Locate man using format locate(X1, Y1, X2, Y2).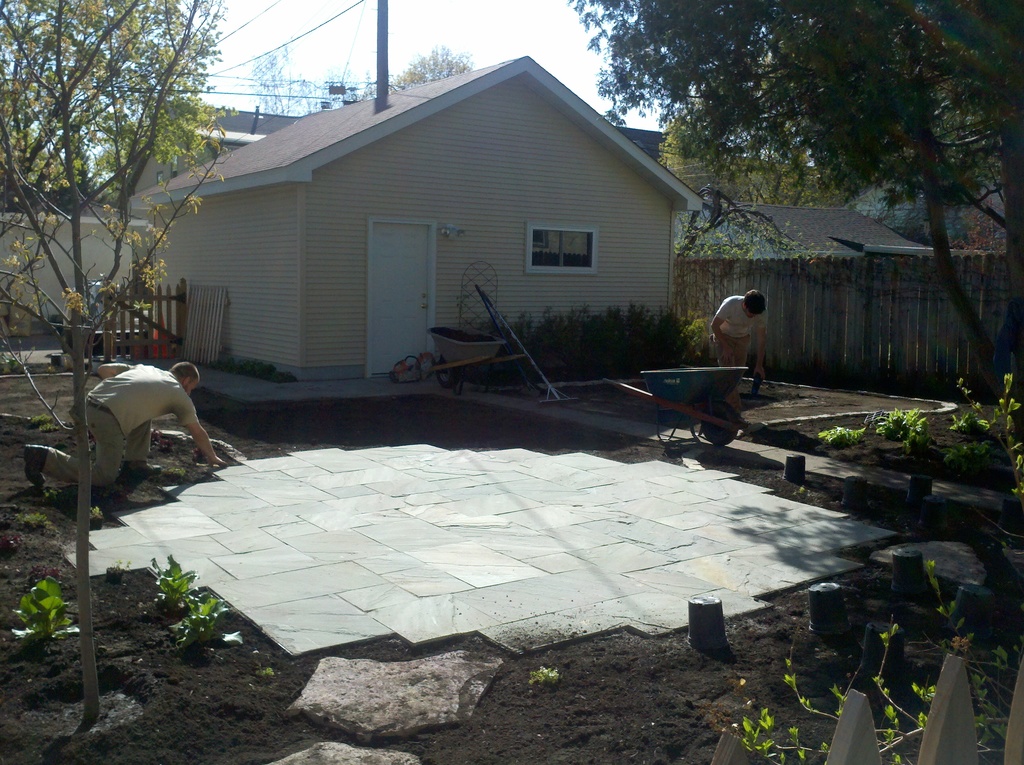
locate(707, 289, 771, 378).
